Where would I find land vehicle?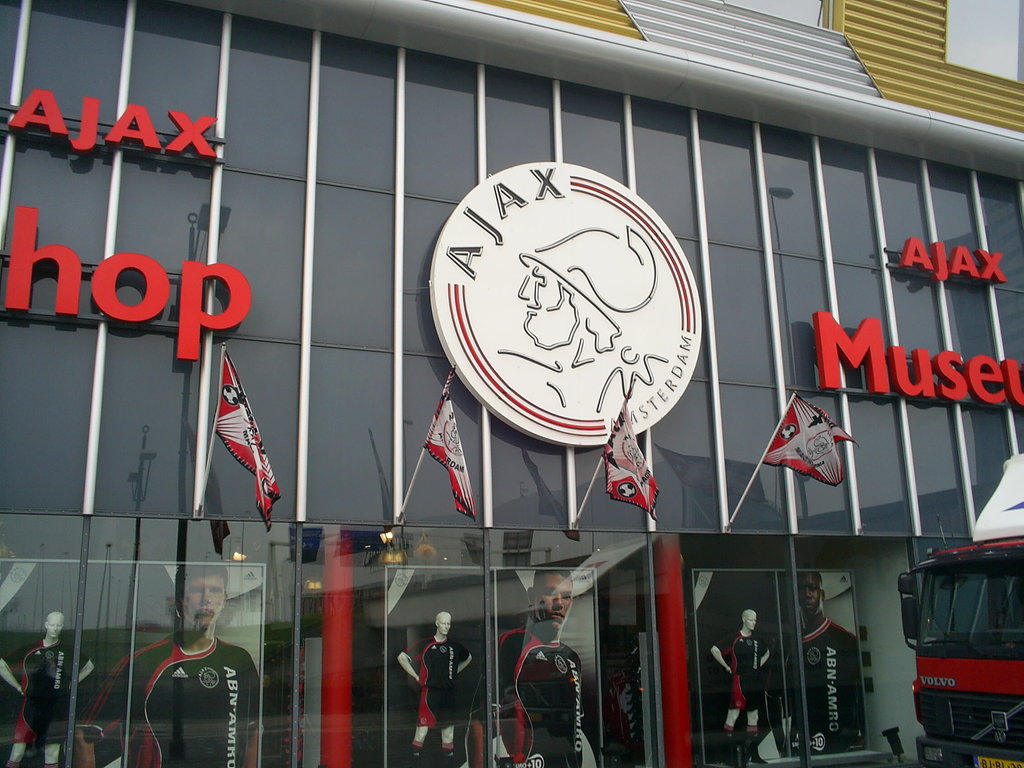
At 899,451,1023,767.
